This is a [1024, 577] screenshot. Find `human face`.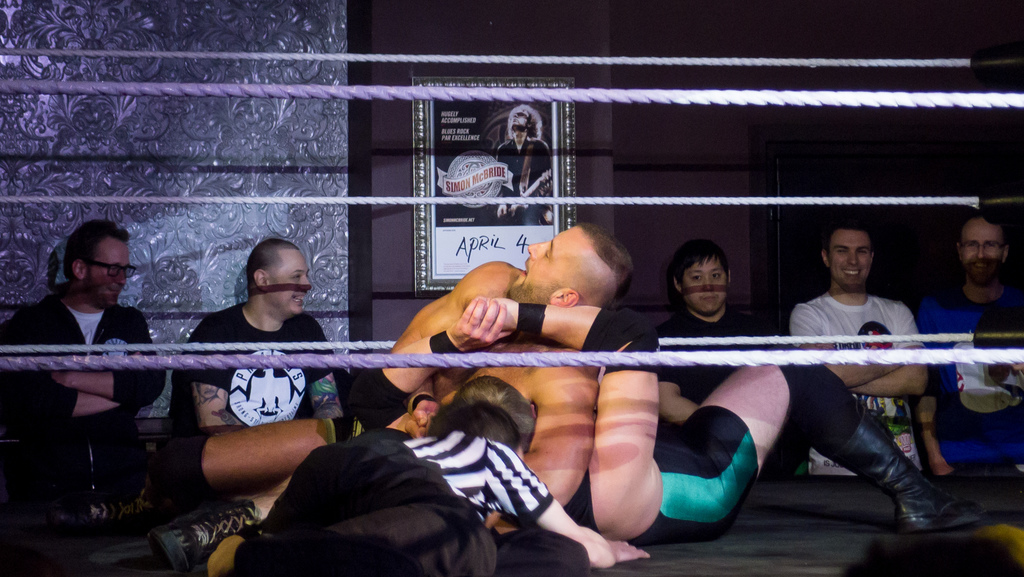
Bounding box: 689/259/726/314.
